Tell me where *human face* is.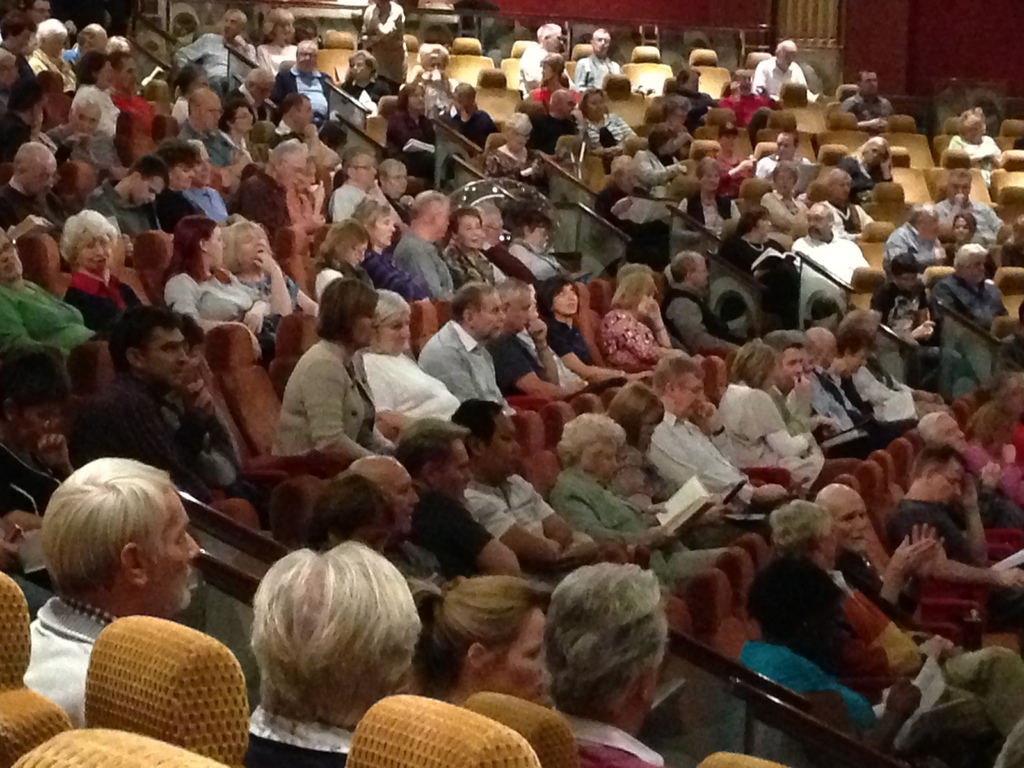
*human face* is at region(963, 255, 985, 278).
